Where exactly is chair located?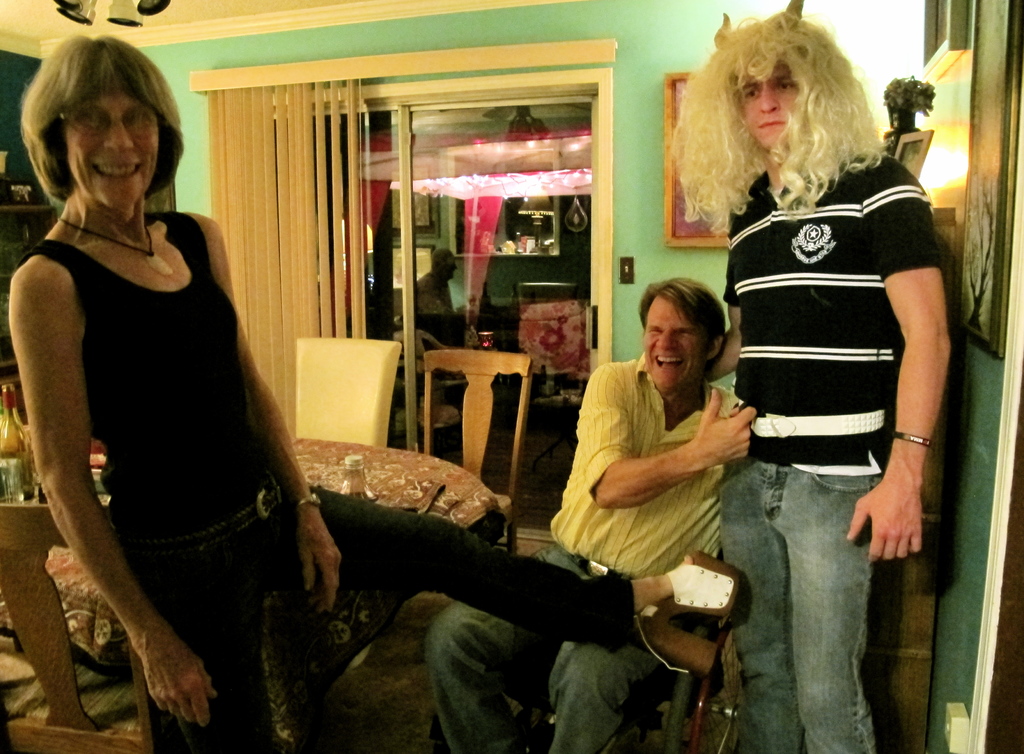
Its bounding box is {"x1": 0, "y1": 501, "x2": 156, "y2": 750}.
